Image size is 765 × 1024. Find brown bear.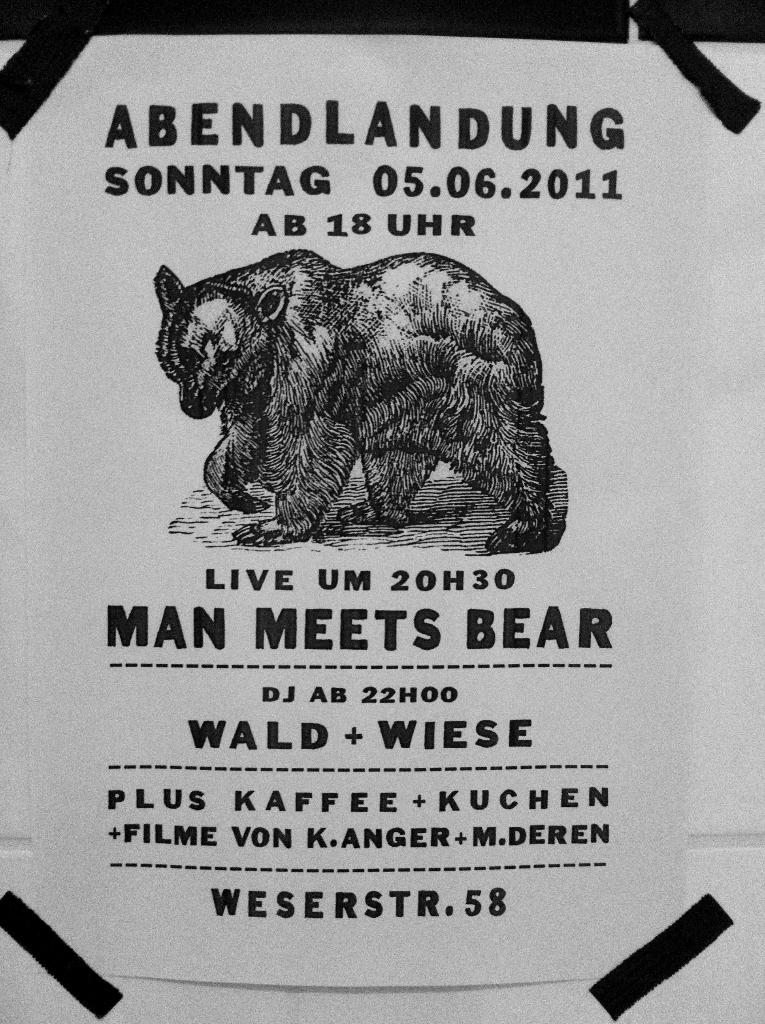
149 242 560 554.
